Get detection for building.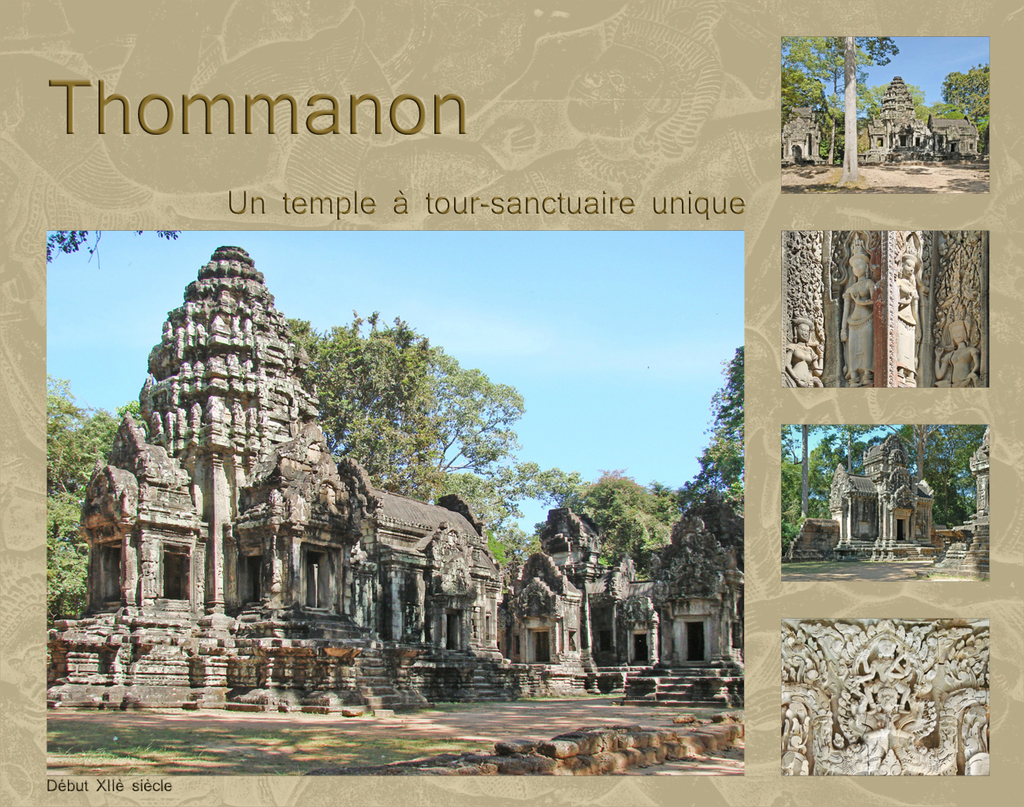
Detection: [44, 245, 749, 709].
